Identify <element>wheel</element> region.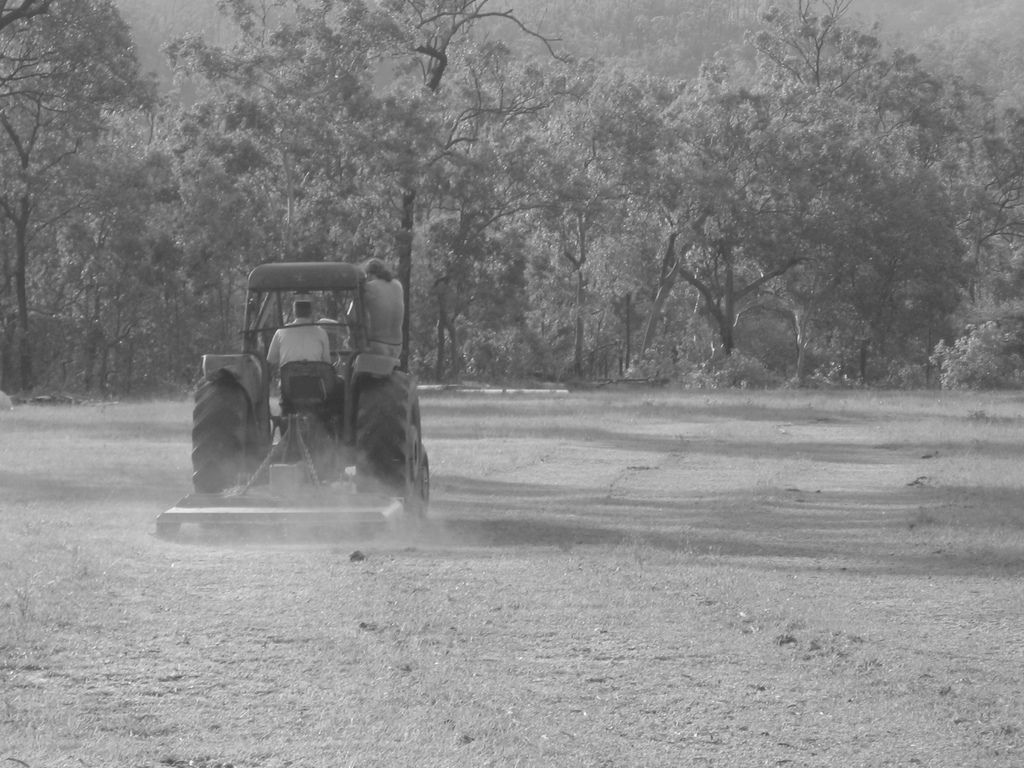
Region: crop(355, 371, 420, 515).
